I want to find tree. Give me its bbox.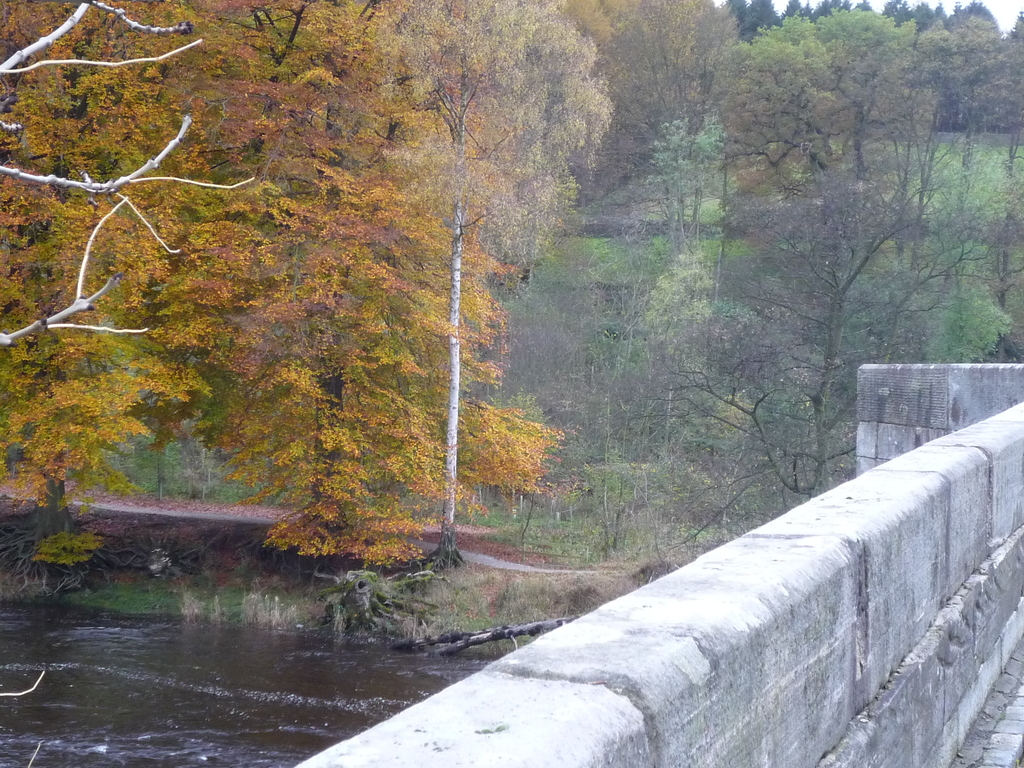
bbox(564, 0, 742, 209).
